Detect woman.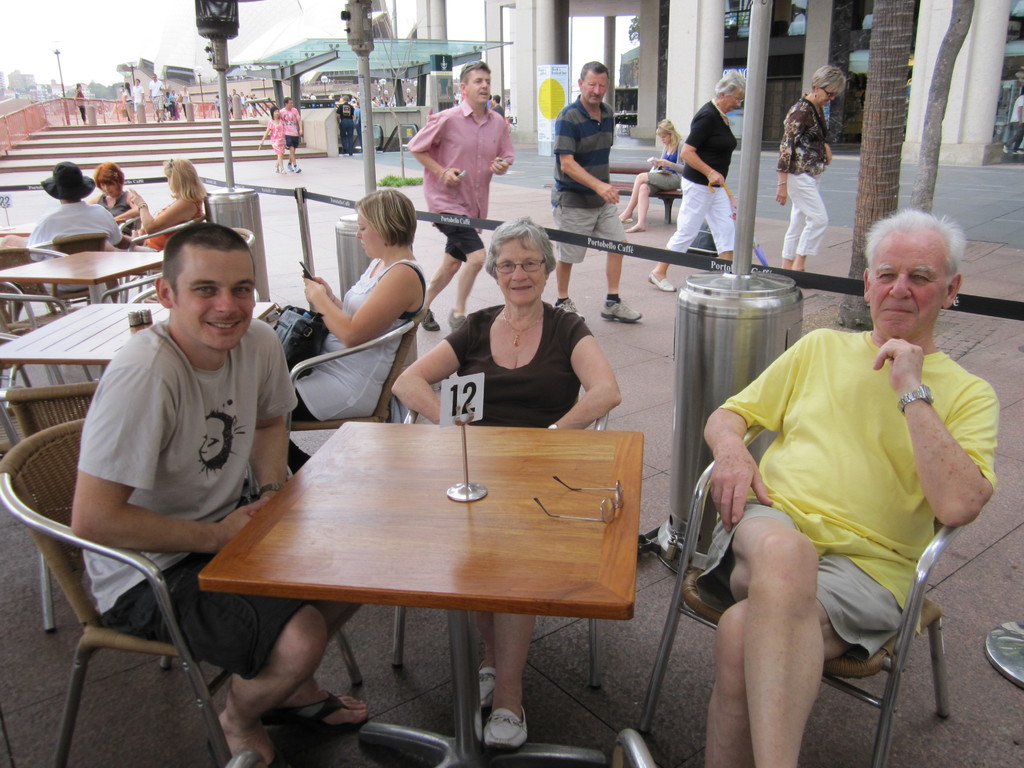
Detected at 84 161 140 225.
